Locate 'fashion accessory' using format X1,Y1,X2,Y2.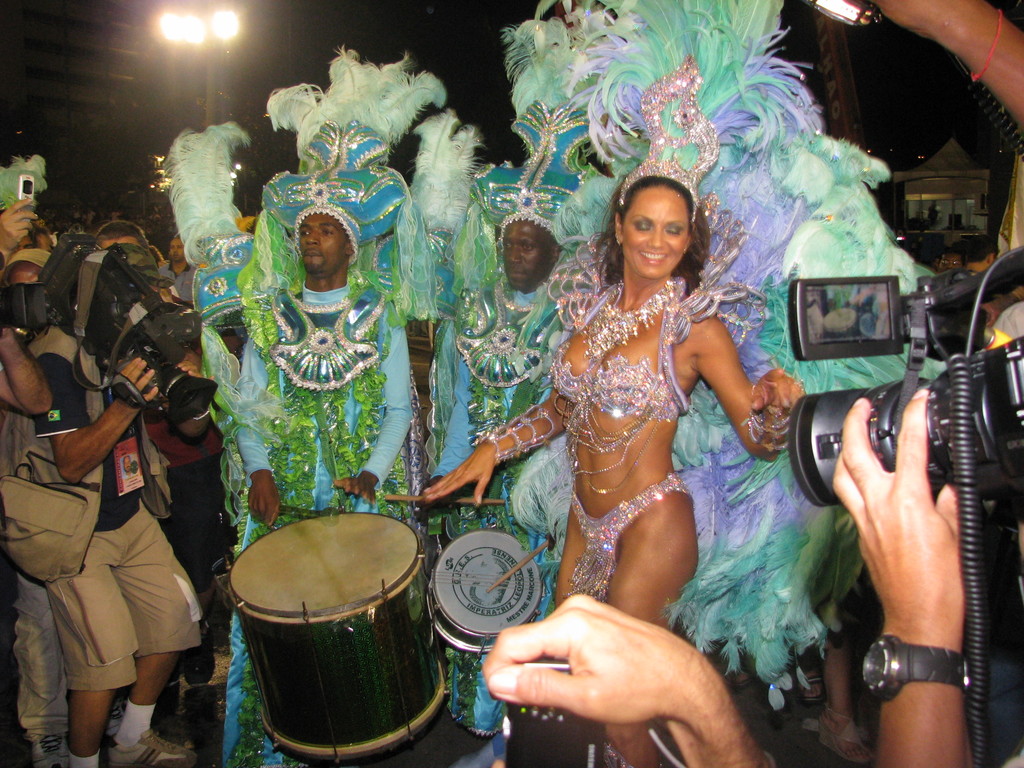
680,243,690,257.
